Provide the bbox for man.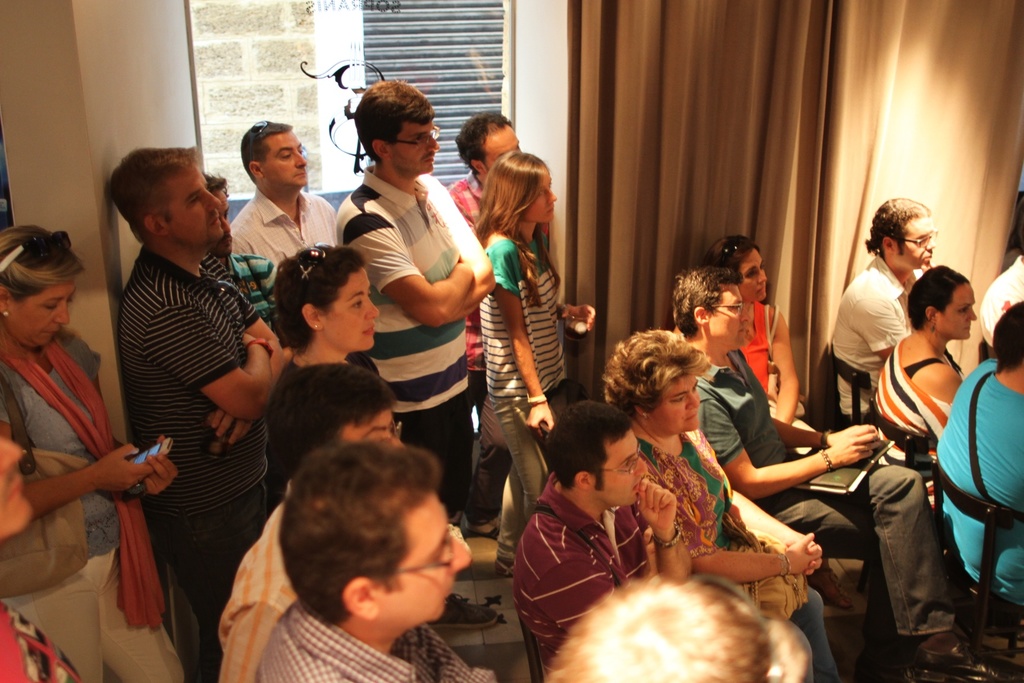
{"x1": 257, "y1": 434, "x2": 495, "y2": 682}.
